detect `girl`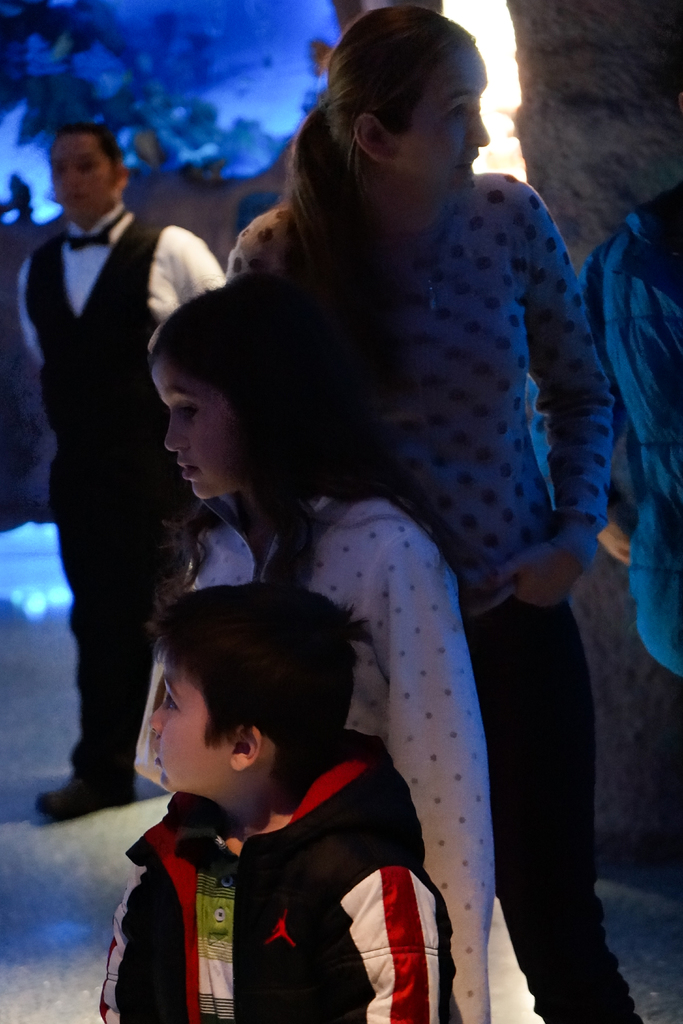
select_region(142, 278, 491, 1023)
